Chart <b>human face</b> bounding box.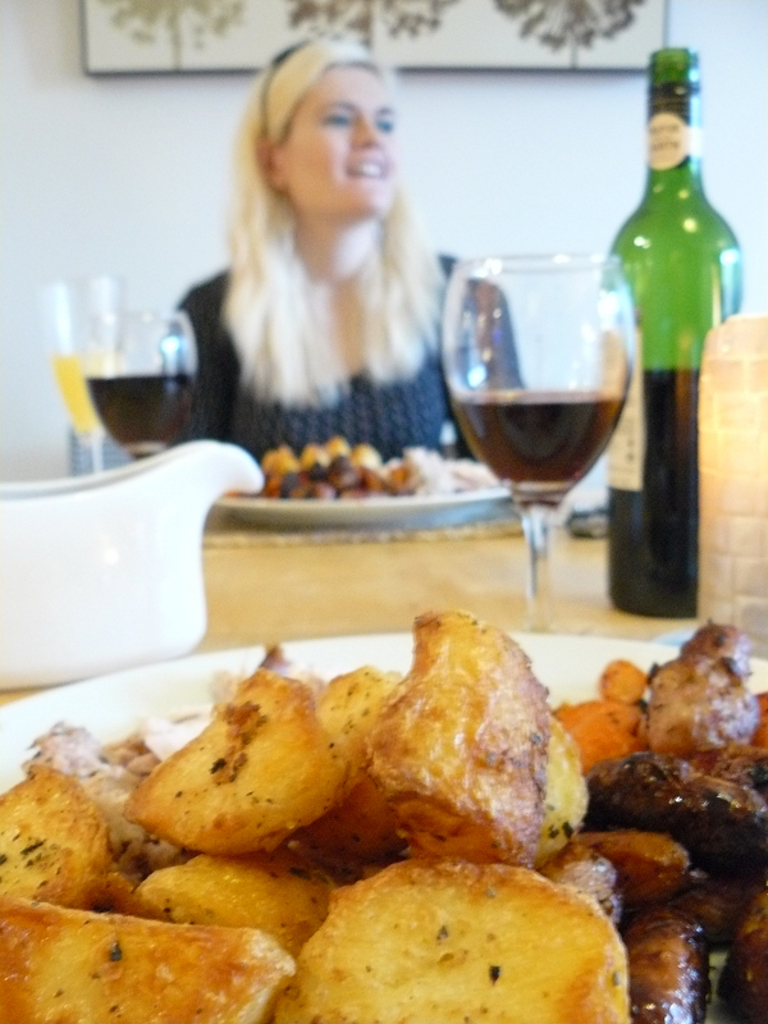
Charted: bbox=[280, 68, 402, 212].
